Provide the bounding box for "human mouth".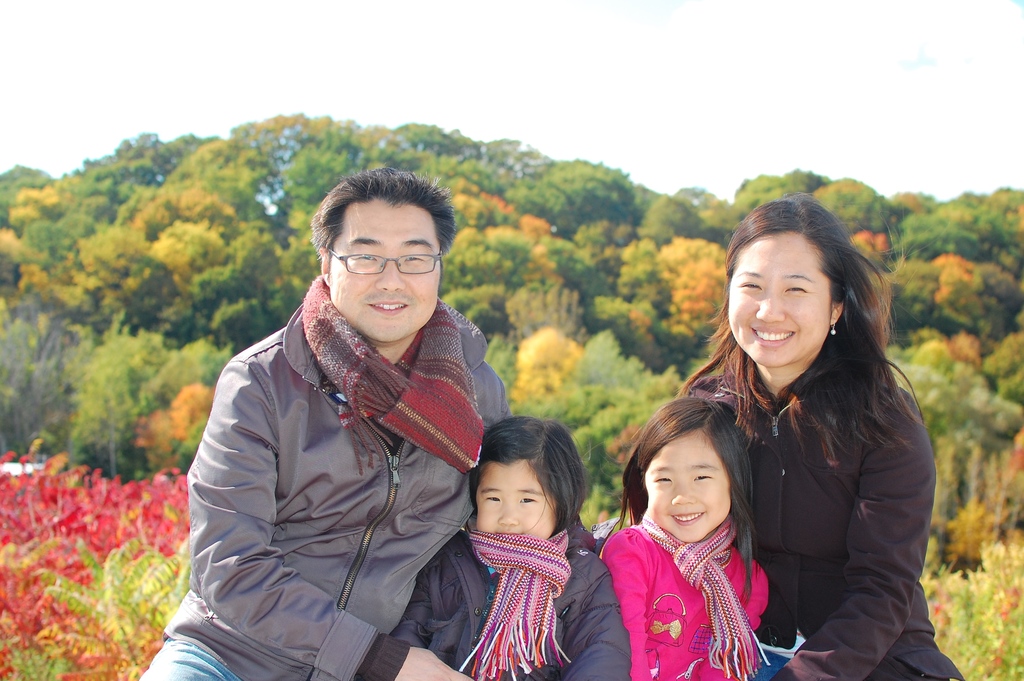
select_region(497, 531, 520, 535).
